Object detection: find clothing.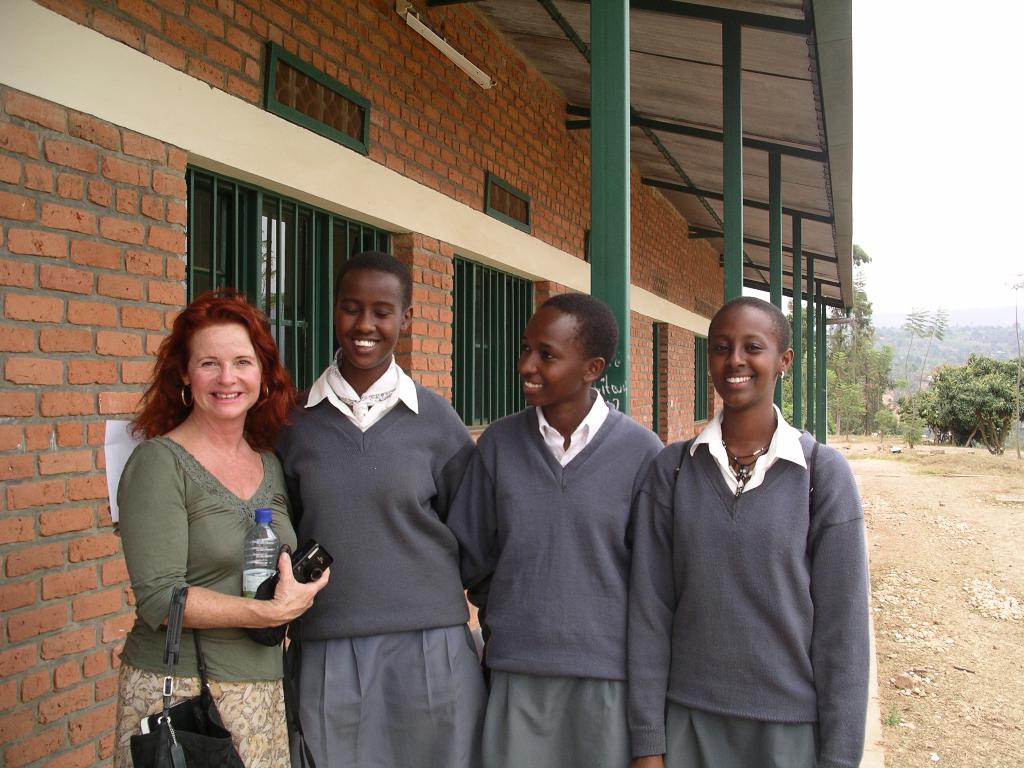
274:355:484:767.
